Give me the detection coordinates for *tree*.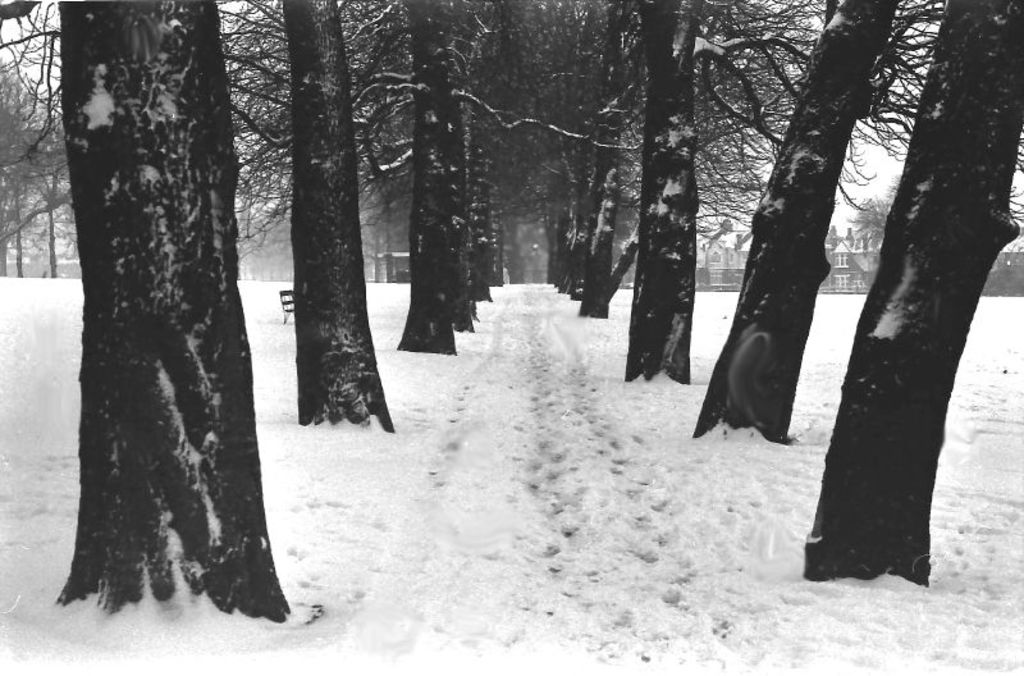
bbox=[611, 0, 854, 398].
